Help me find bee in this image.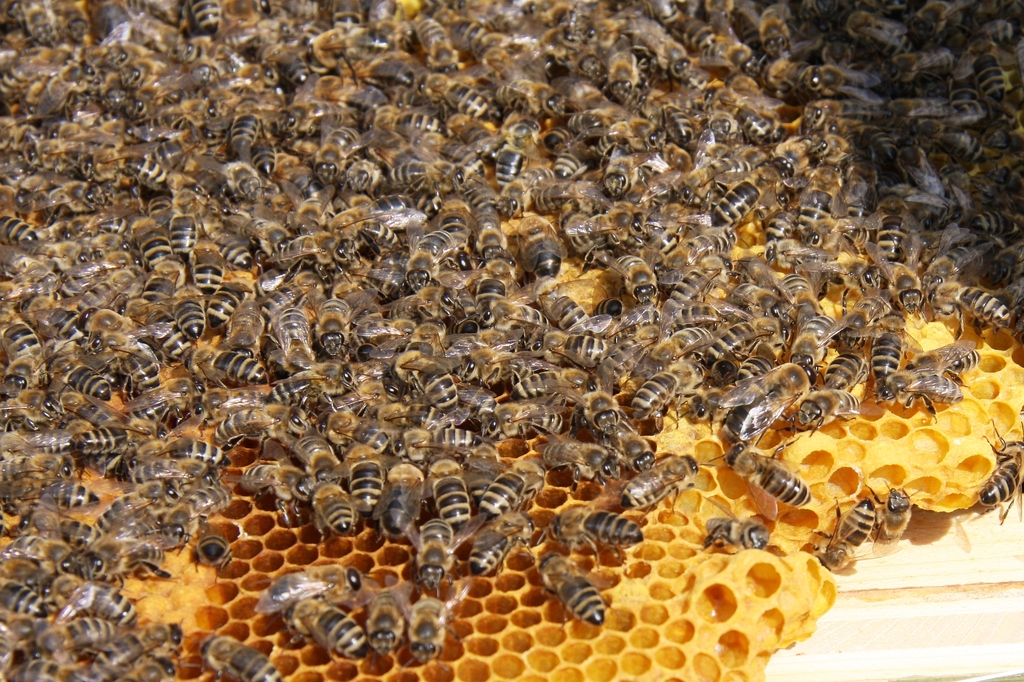
Found it: (left=196, top=631, right=284, bottom=679).
